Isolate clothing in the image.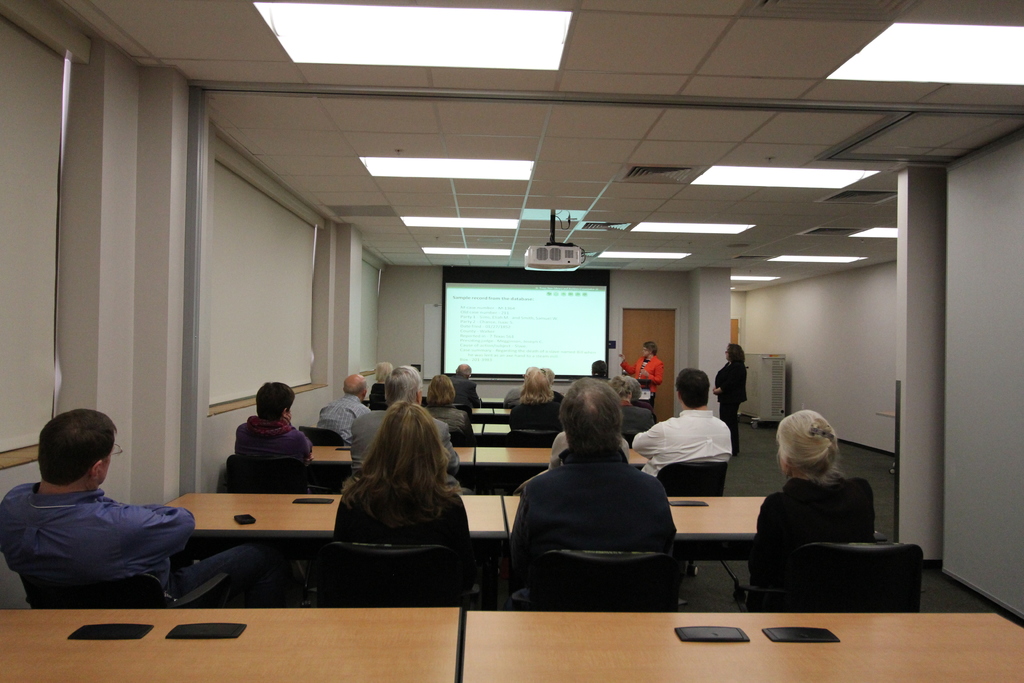
Isolated region: left=0, top=480, right=224, bottom=593.
